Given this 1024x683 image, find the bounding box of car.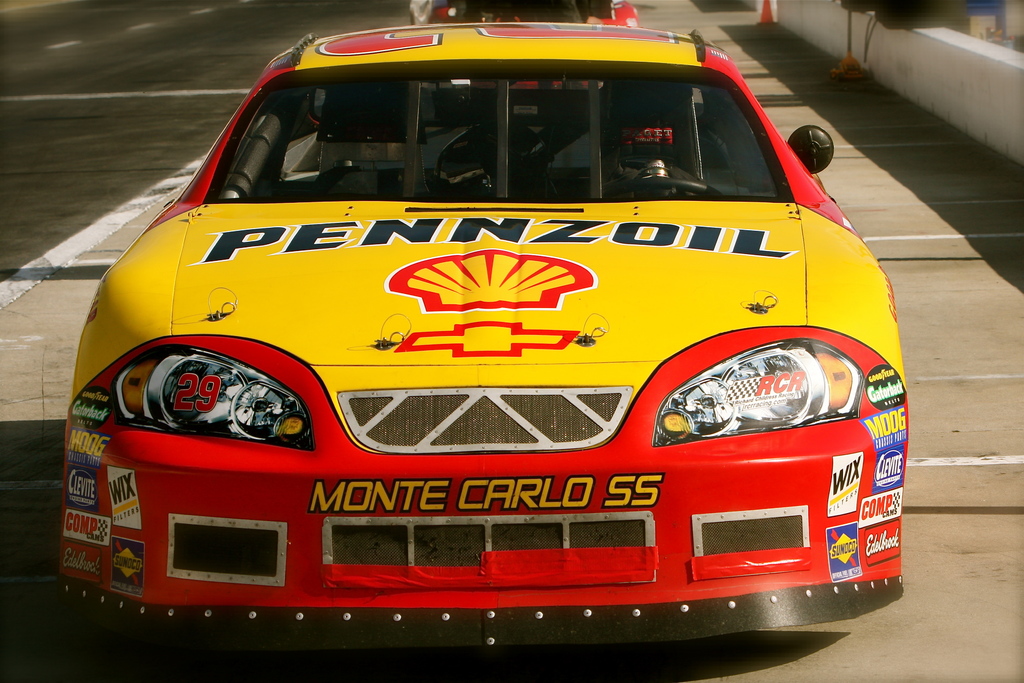
{"x1": 23, "y1": 17, "x2": 946, "y2": 670}.
